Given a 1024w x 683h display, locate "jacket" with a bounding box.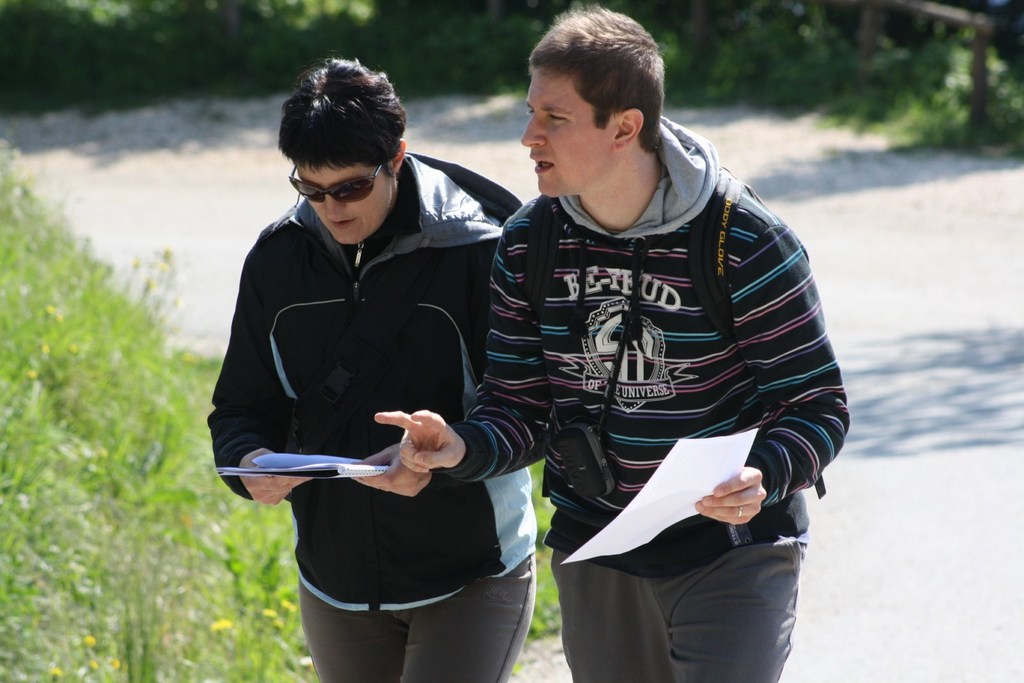
Located: detection(460, 72, 856, 617).
